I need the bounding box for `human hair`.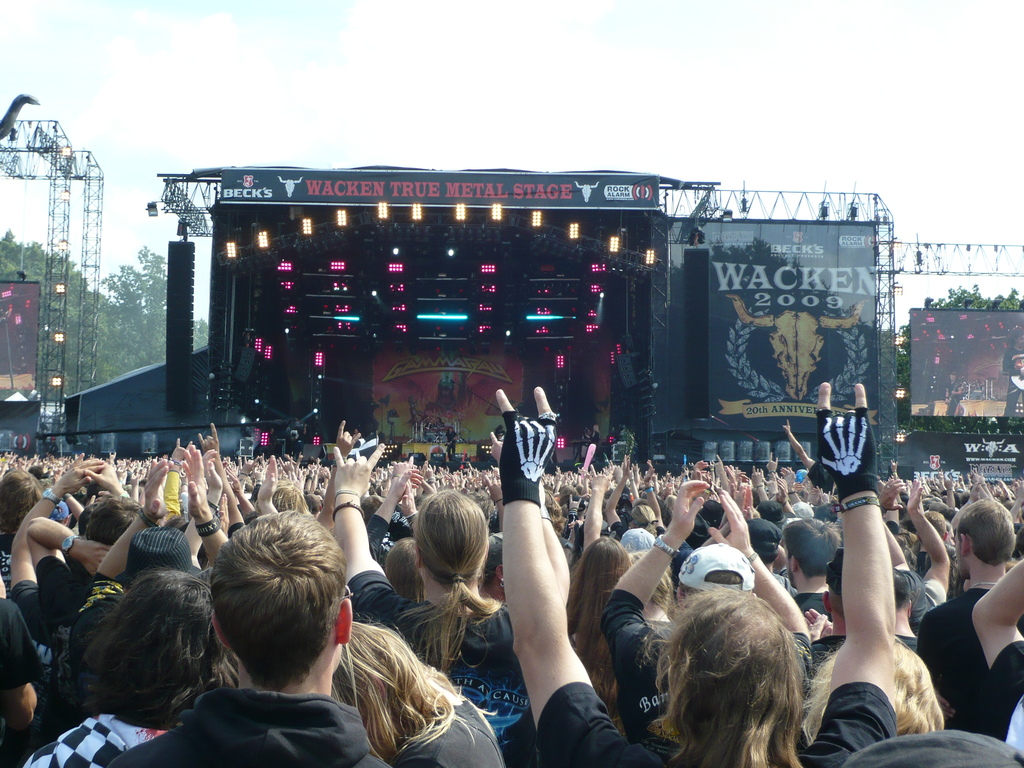
Here it is: {"left": 781, "top": 516, "right": 838, "bottom": 582}.
